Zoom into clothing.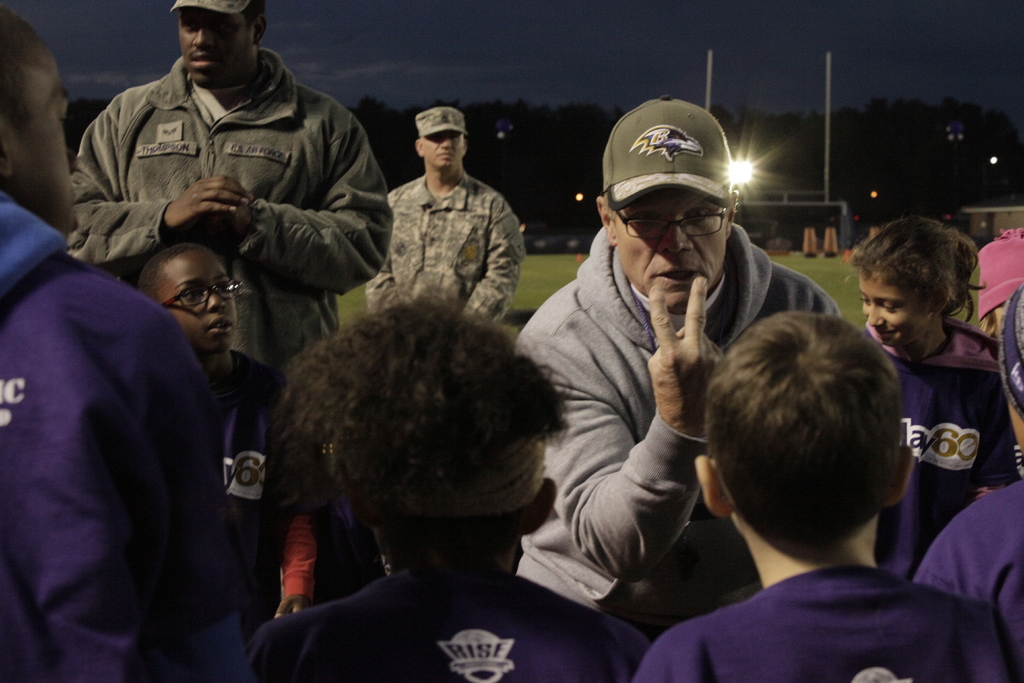
Zoom target: 628:568:1009:682.
